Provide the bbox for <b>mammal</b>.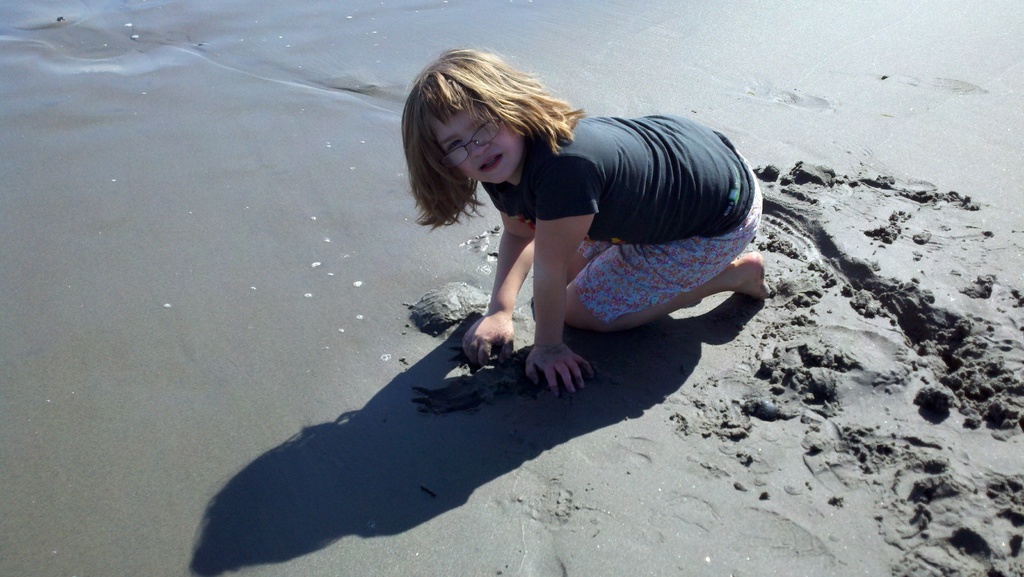
box=[383, 63, 778, 394].
